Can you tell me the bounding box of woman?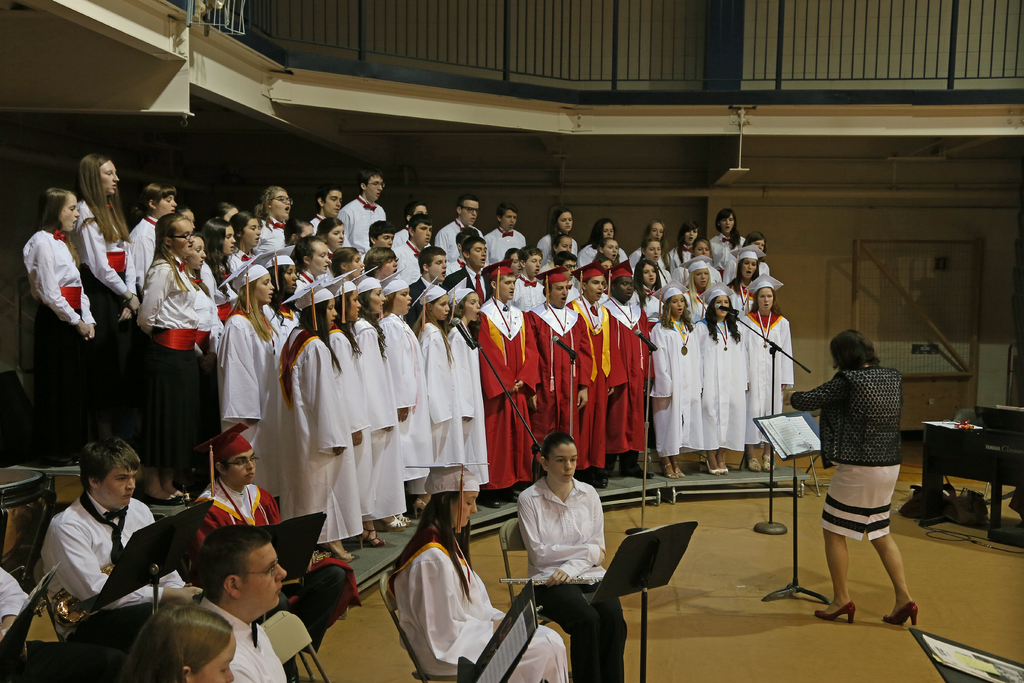
left=738, top=268, right=794, bottom=463.
